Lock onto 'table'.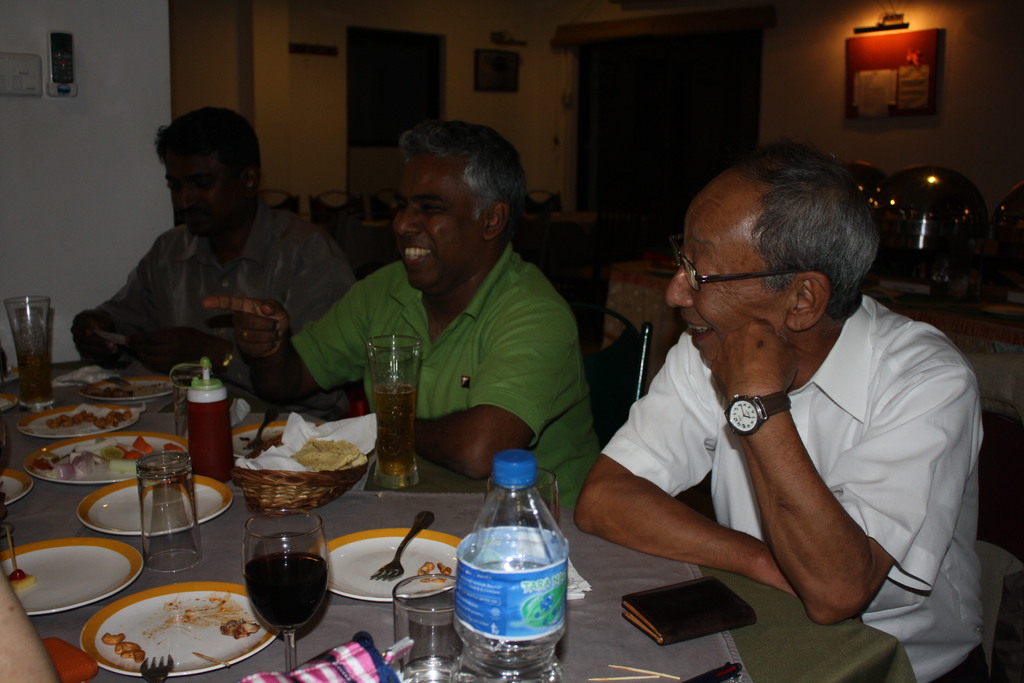
Locked: Rect(0, 357, 922, 682).
